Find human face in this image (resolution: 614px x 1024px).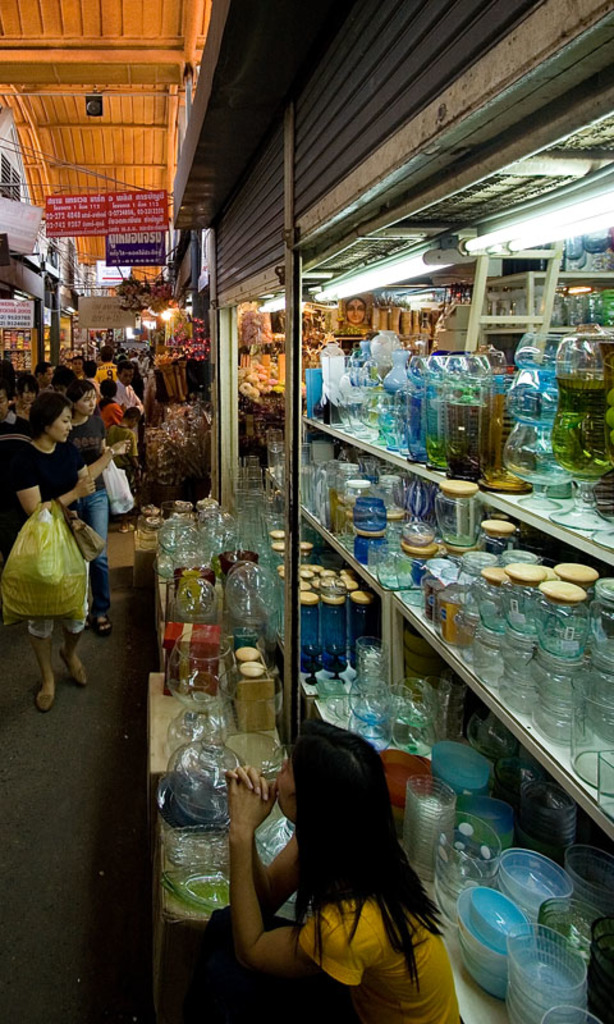
{"left": 68, "top": 352, "right": 86, "bottom": 372}.
